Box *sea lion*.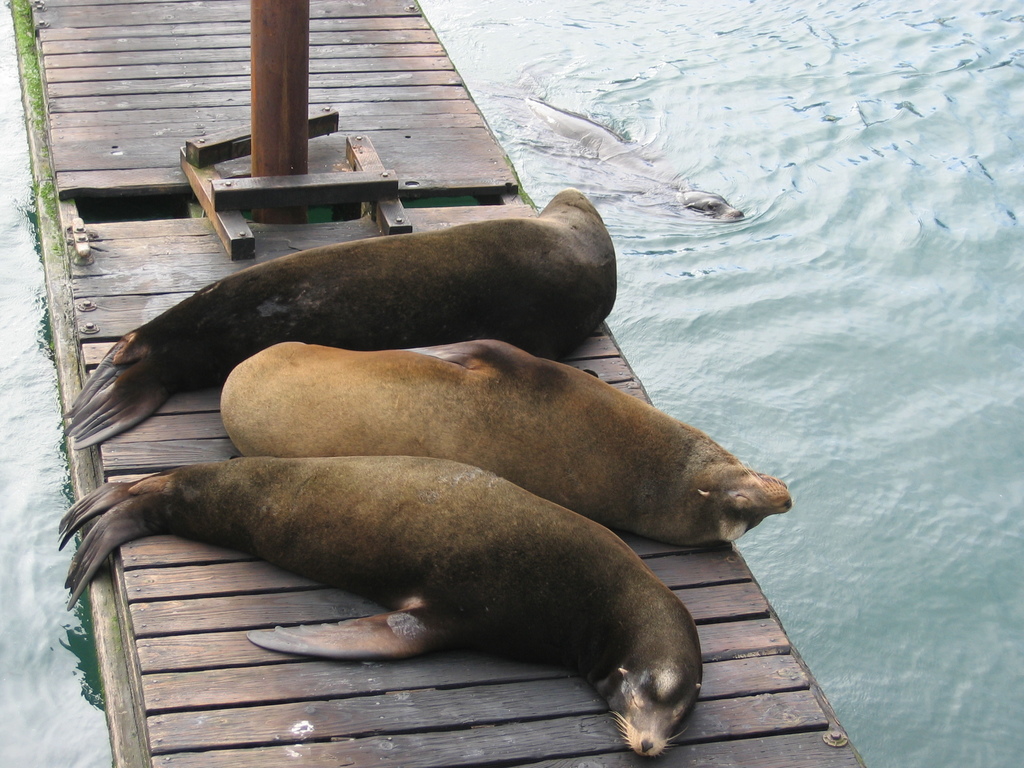
x1=56 y1=186 x2=619 y2=458.
